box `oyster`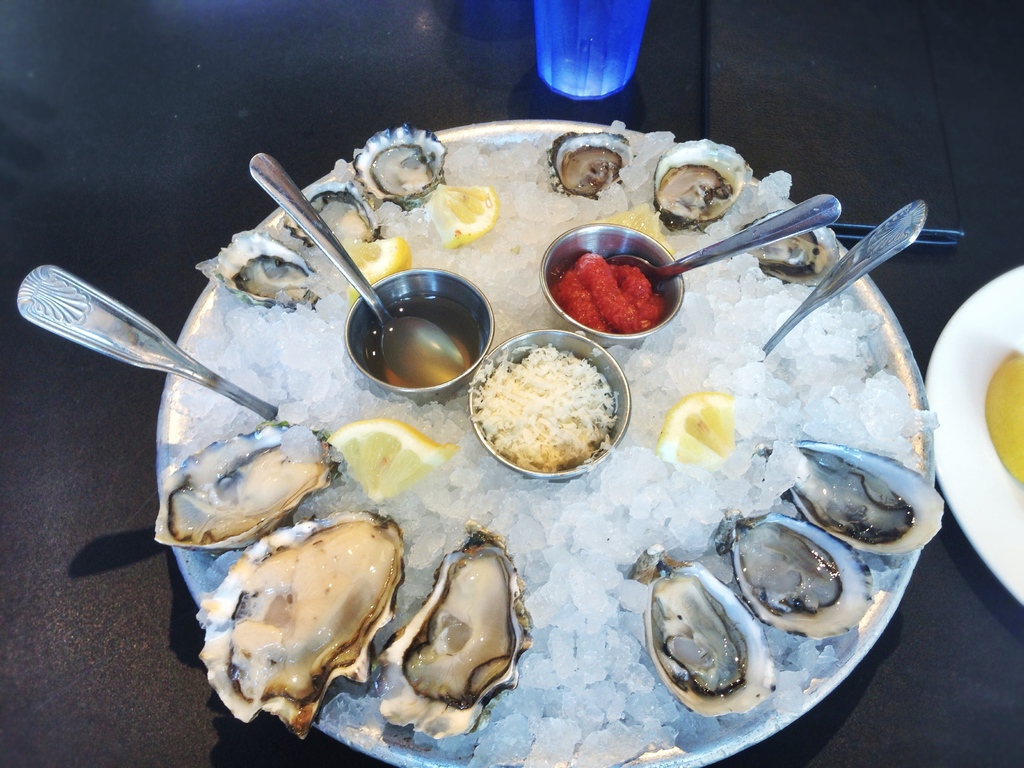
select_region(639, 541, 783, 717)
